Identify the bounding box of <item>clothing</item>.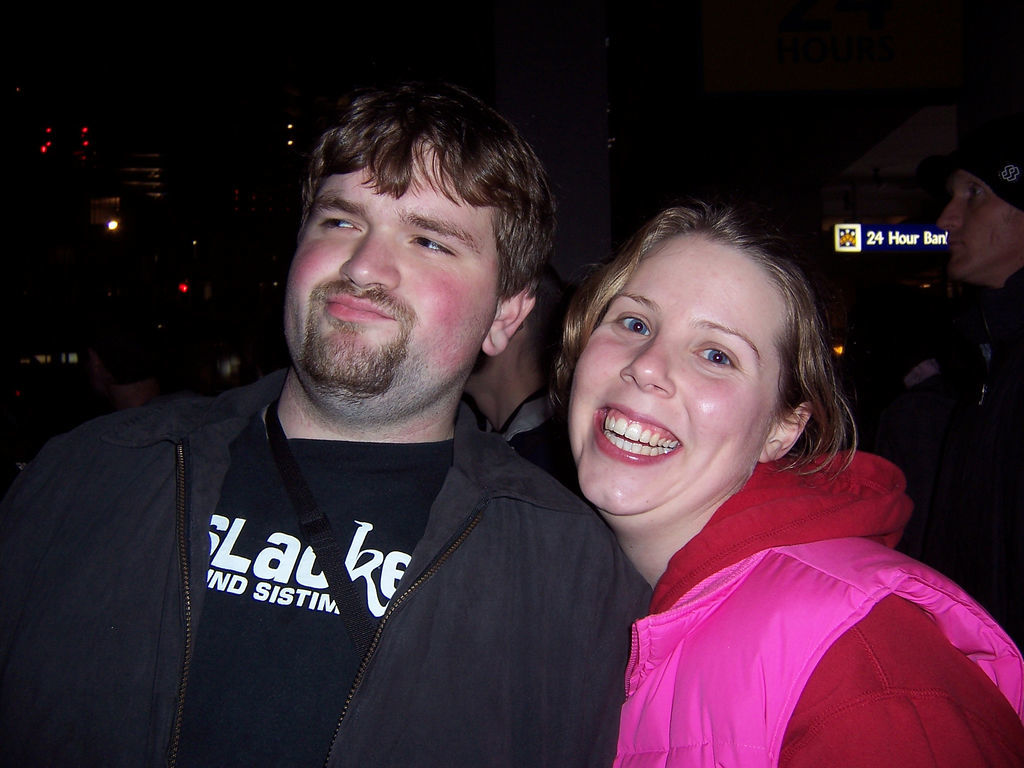
41:359:660:743.
